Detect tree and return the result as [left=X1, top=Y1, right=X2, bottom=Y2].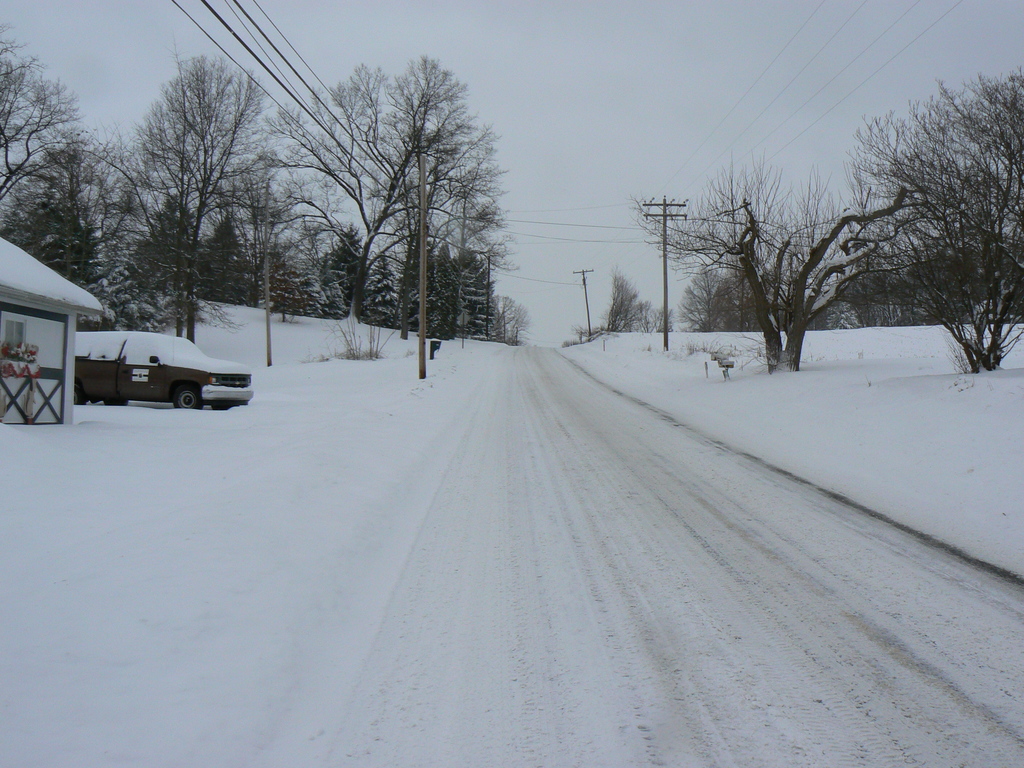
[left=0, top=143, right=67, bottom=264].
